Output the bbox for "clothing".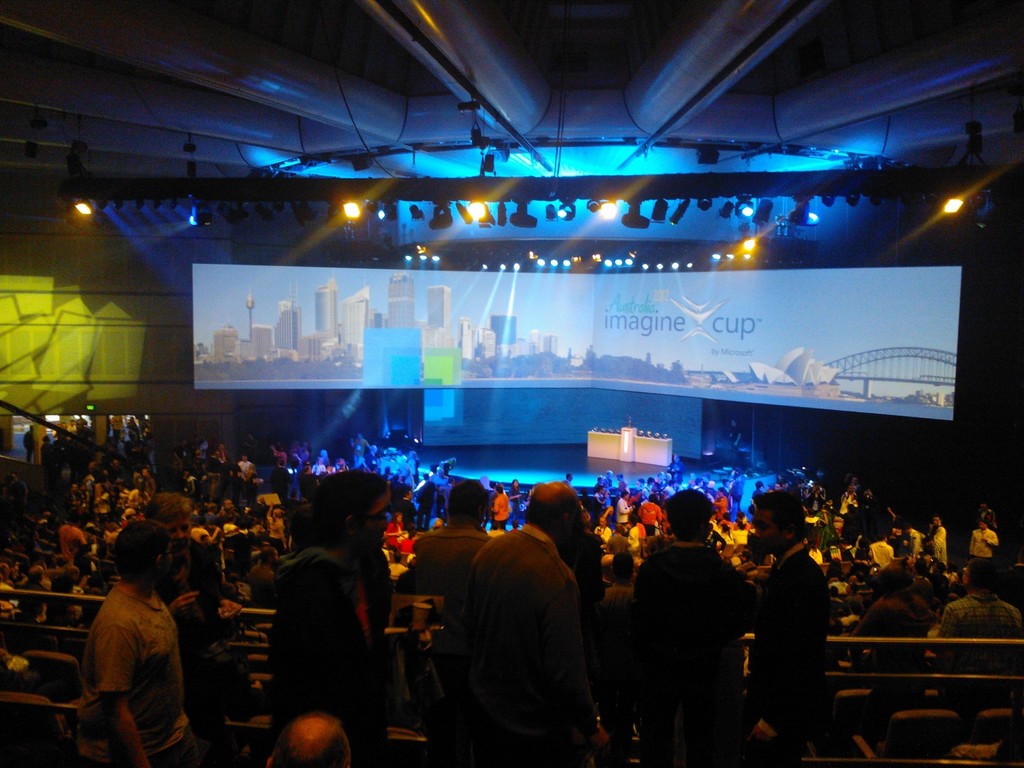
region(508, 488, 526, 519).
